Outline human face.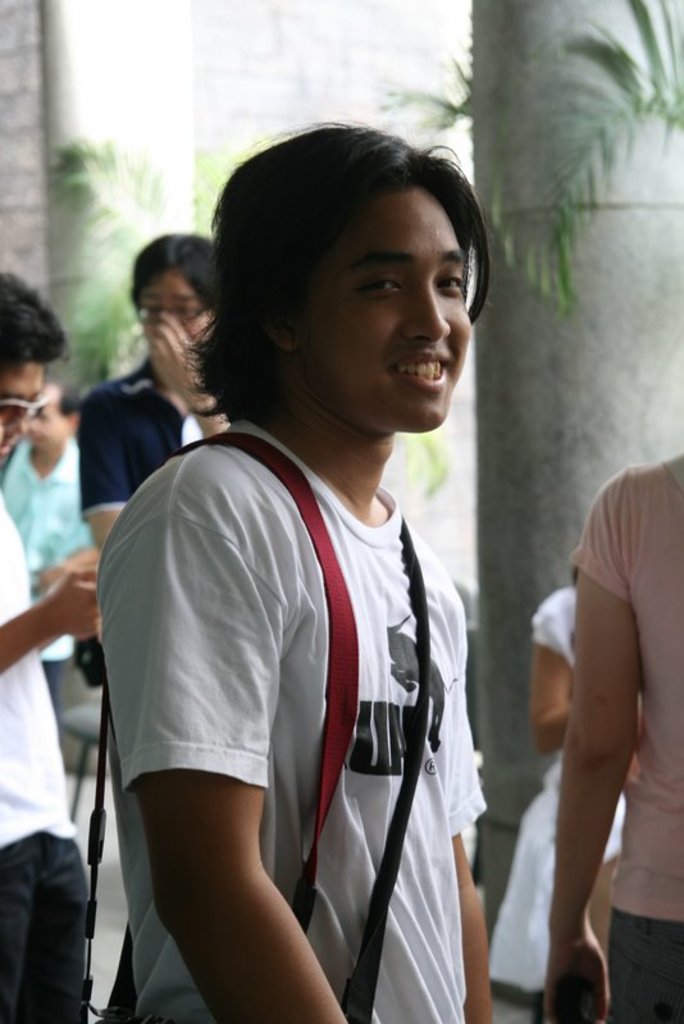
Outline: l=292, t=184, r=474, b=431.
